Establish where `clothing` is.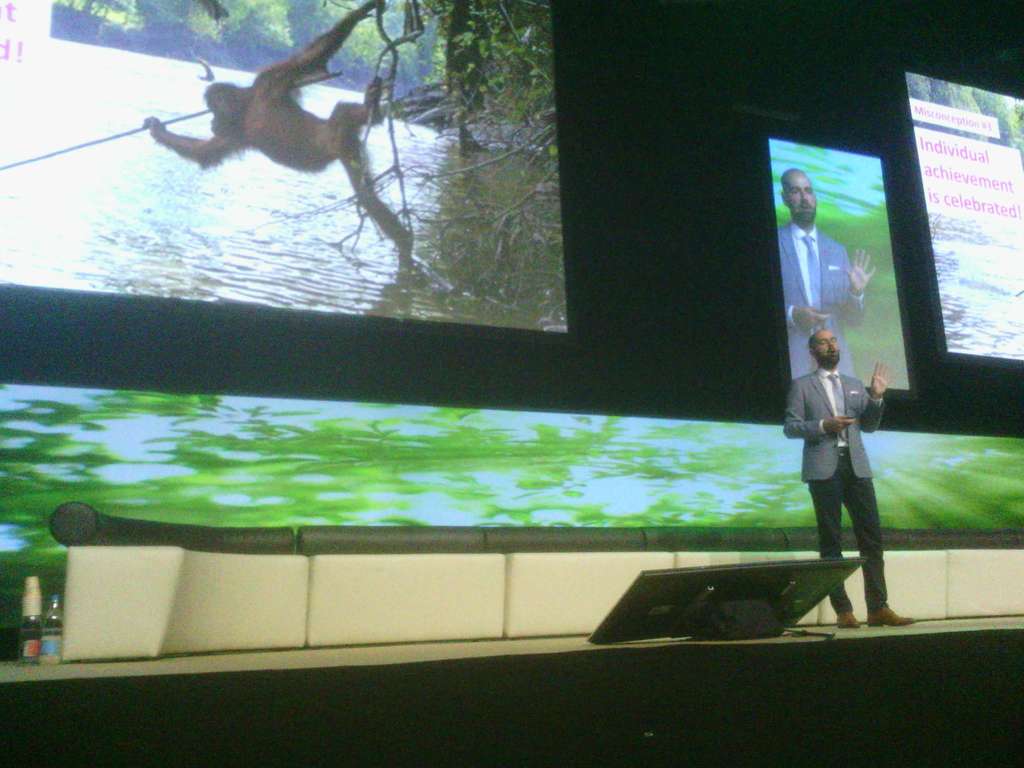
Established at detection(776, 218, 863, 381).
